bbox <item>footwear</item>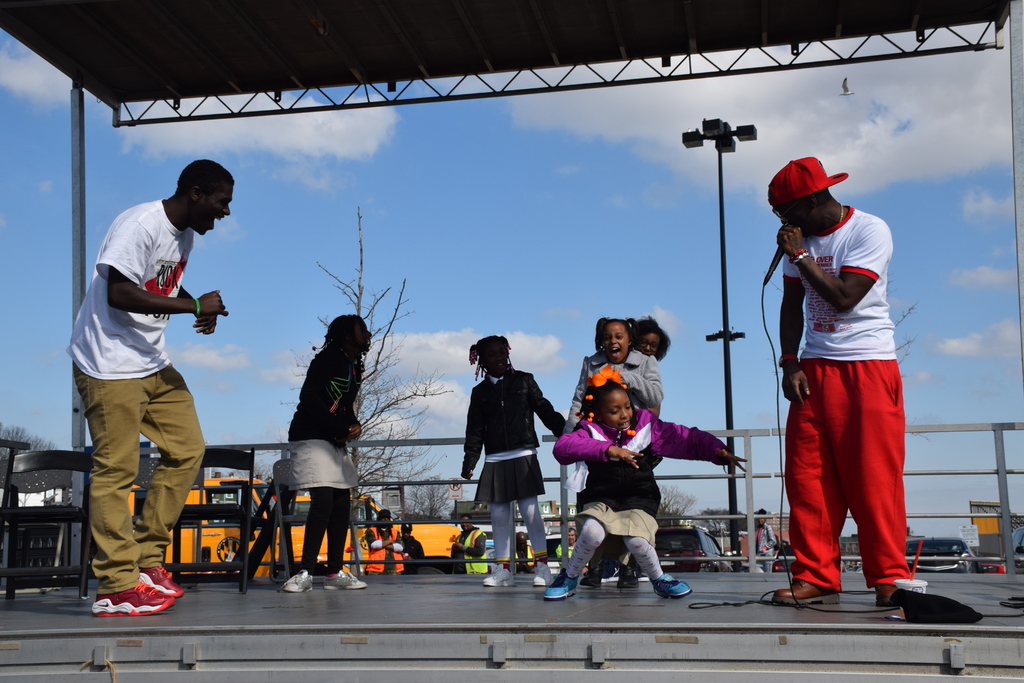
box(771, 579, 841, 611)
